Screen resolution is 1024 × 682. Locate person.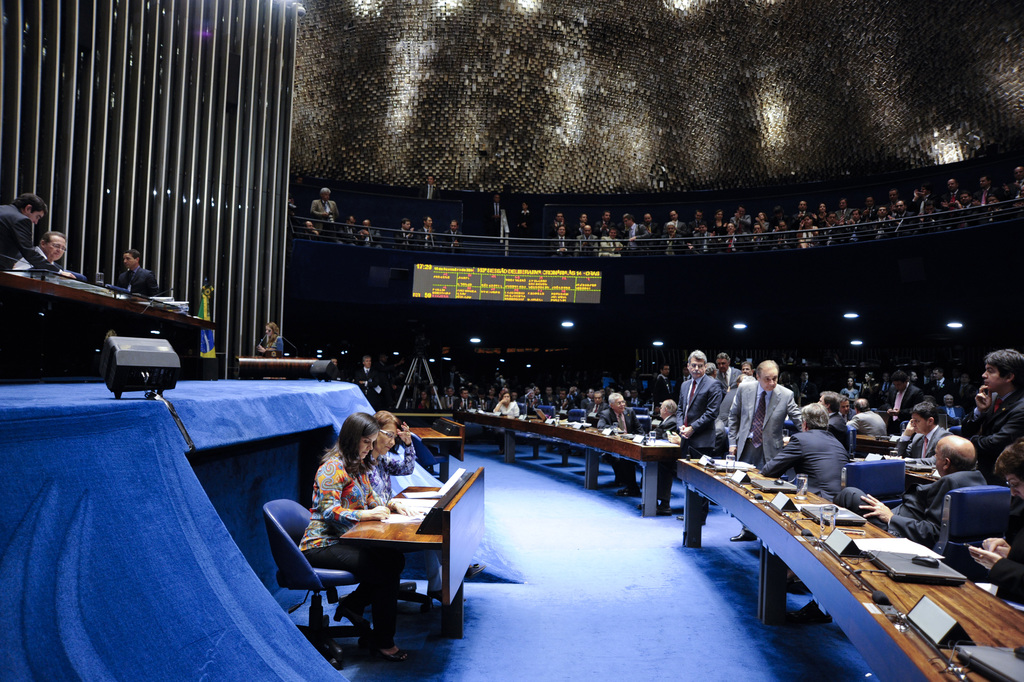
crop(441, 220, 463, 252).
